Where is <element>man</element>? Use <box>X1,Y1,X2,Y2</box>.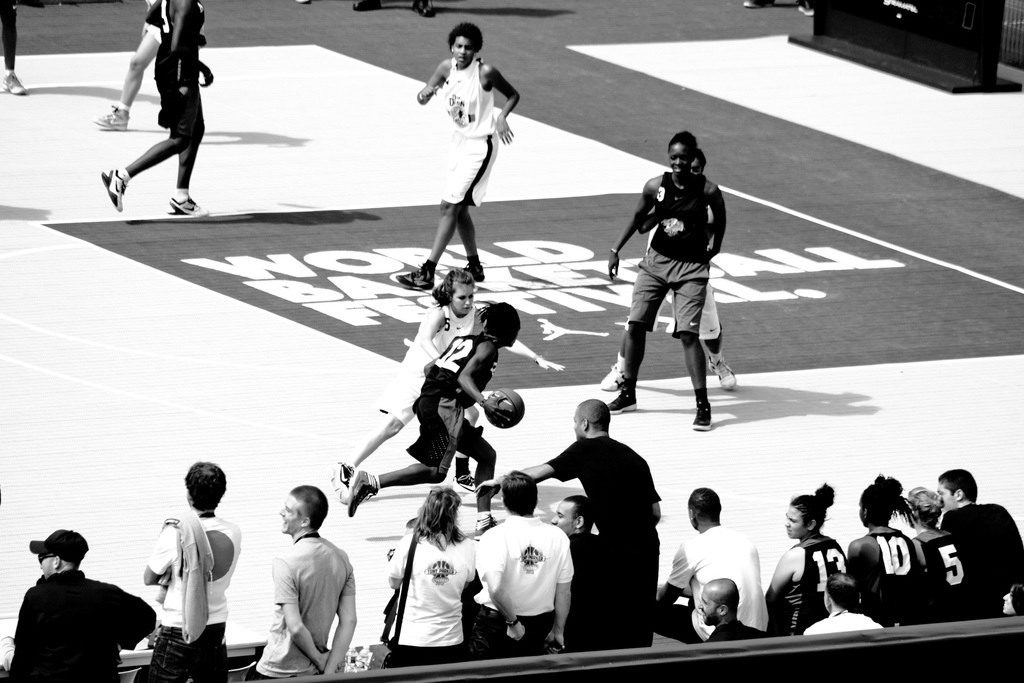
<box>467,467,568,659</box>.
